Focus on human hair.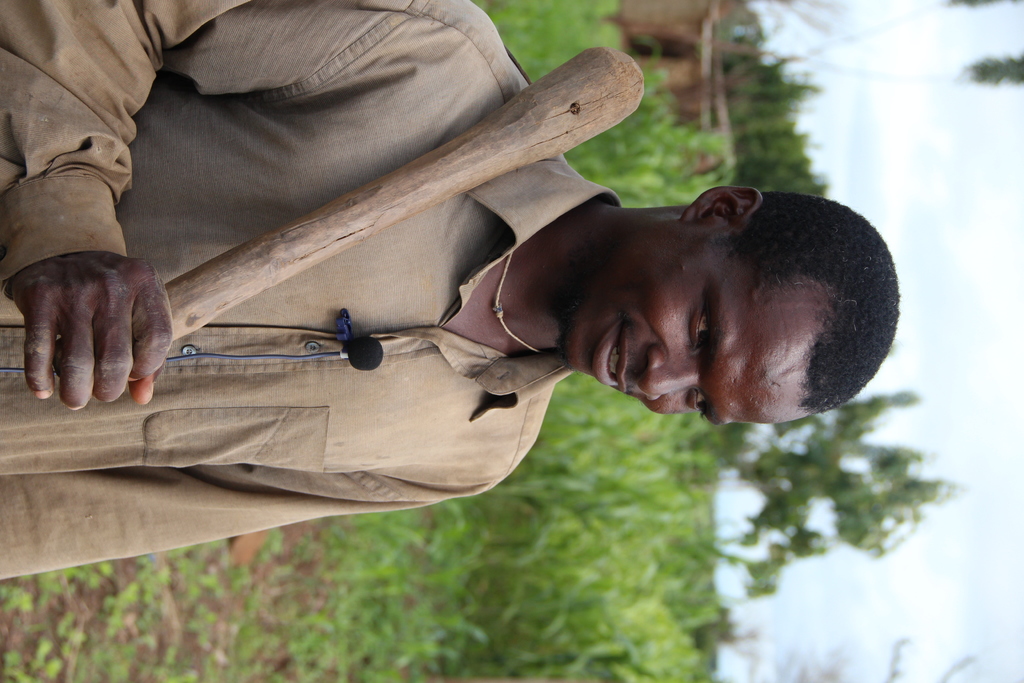
Focused at locate(688, 166, 883, 415).
